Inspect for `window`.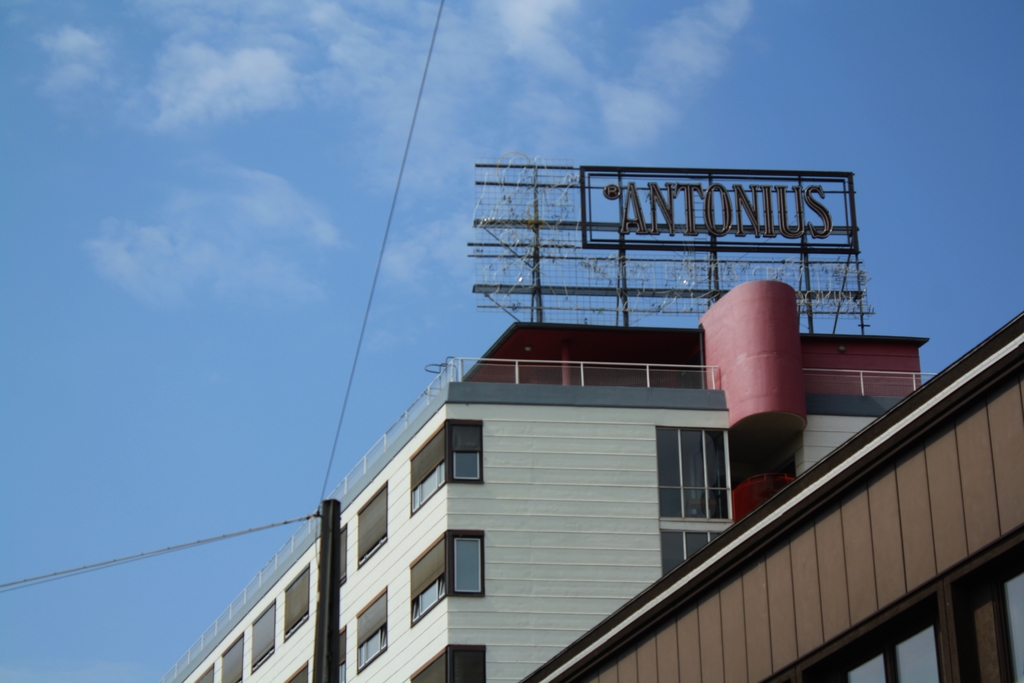
Inspection: left=404, top=524, right=490, bottom=629.
